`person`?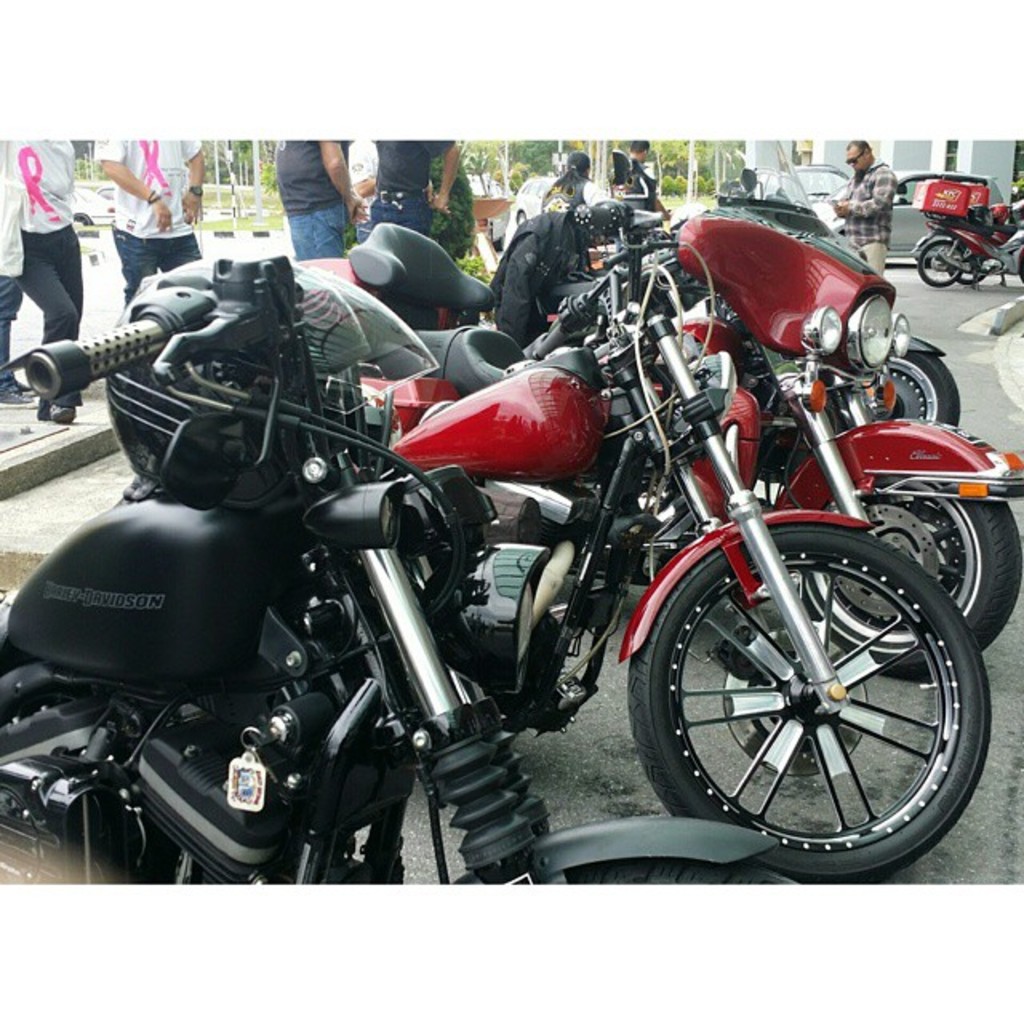
bbox=[0, 282, 34, 406]
